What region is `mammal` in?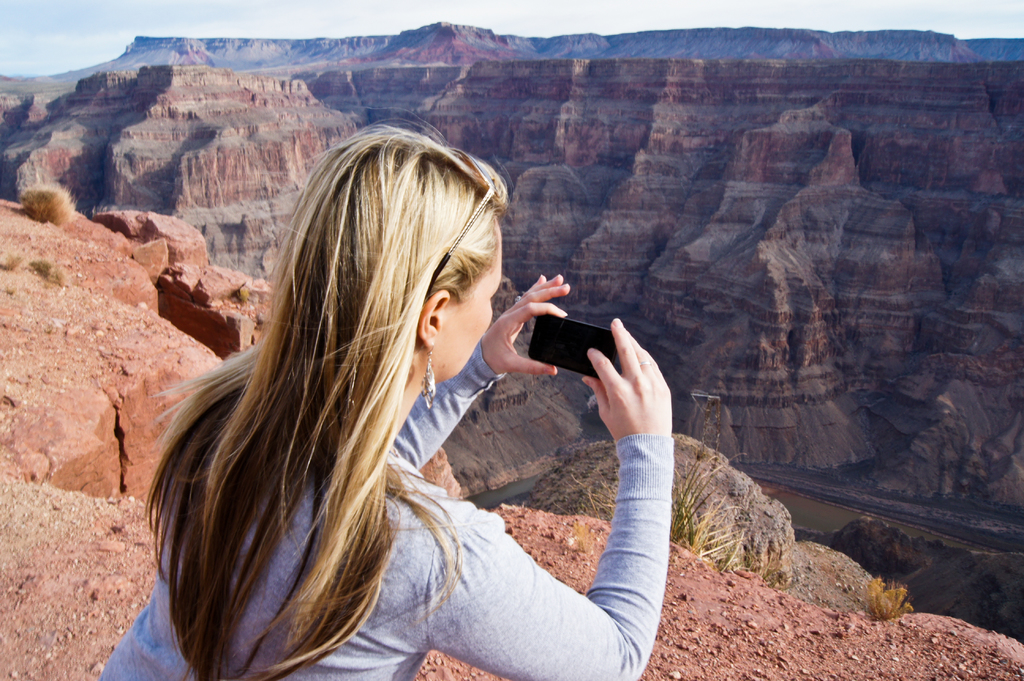
x1=94 y1=103 x2=674 y2=680.
